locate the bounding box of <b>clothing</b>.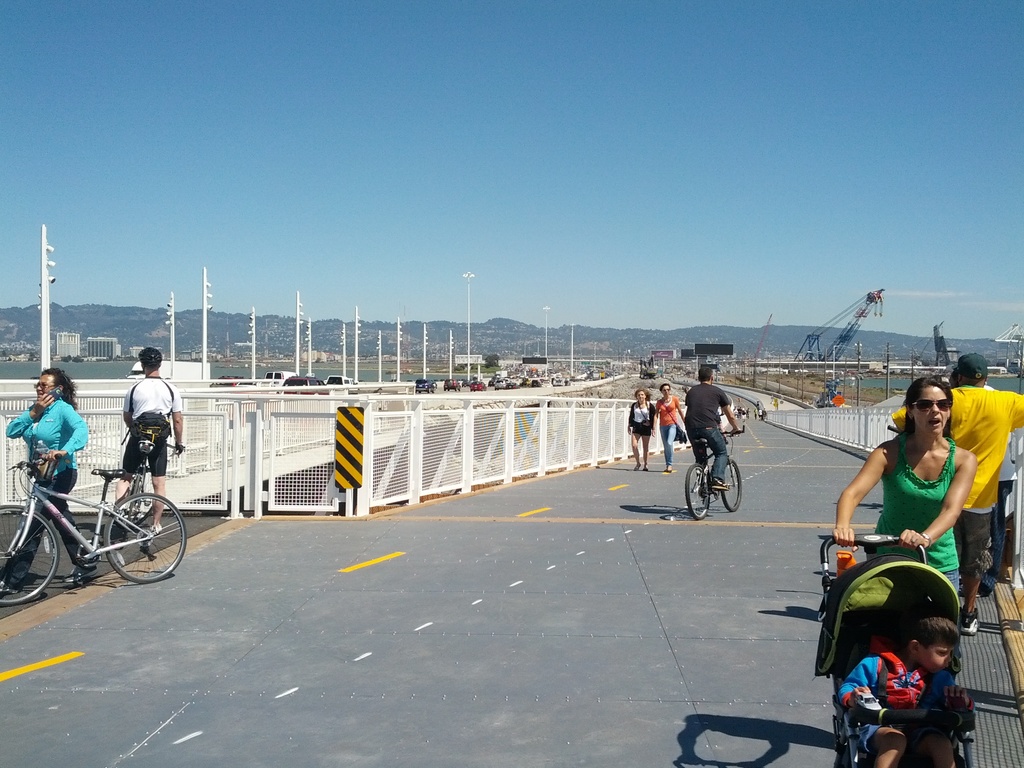
Bounding box: 122:376:179:480.
